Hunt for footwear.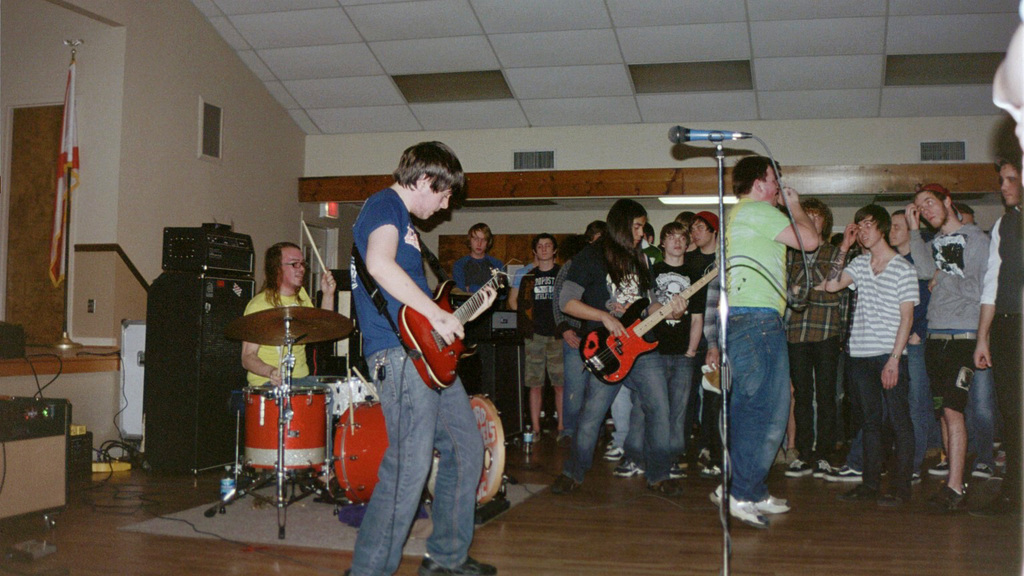
Hunted down at bbox(417, 552, 496, 575).
